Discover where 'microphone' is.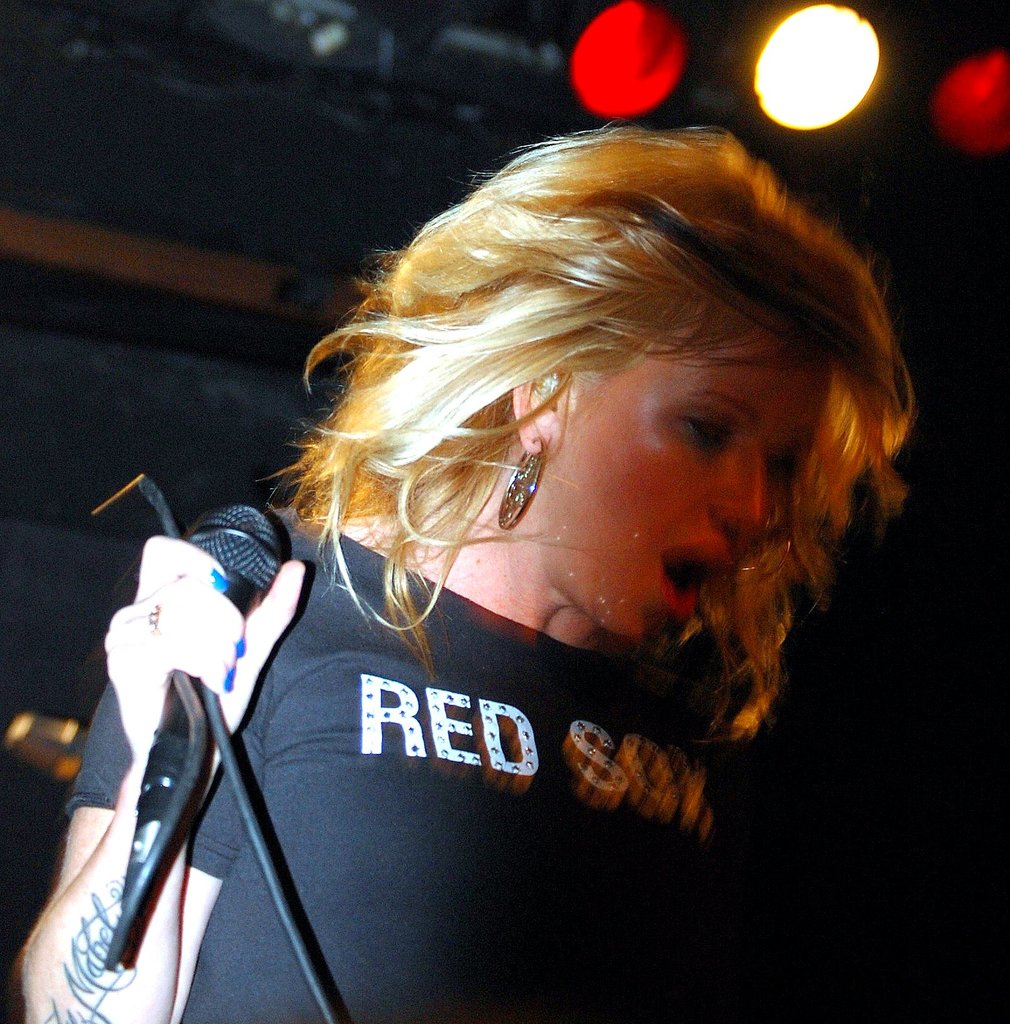
Discovered at (112,497,293,968).
